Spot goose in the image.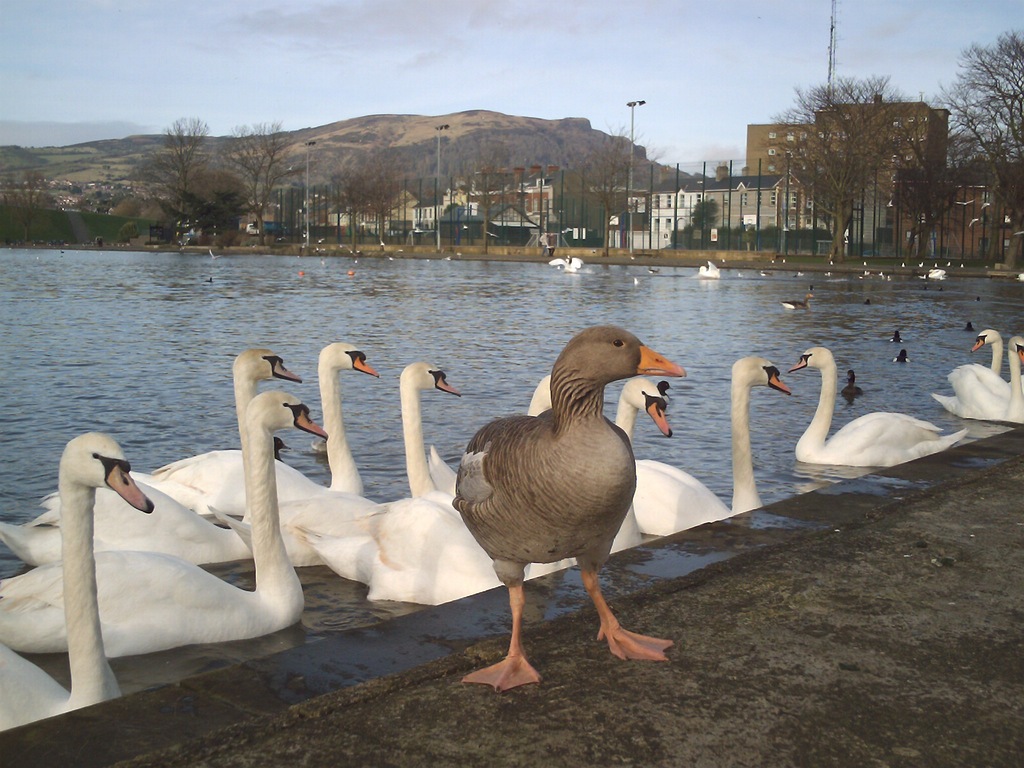
goose found at 620:383:675:458.
